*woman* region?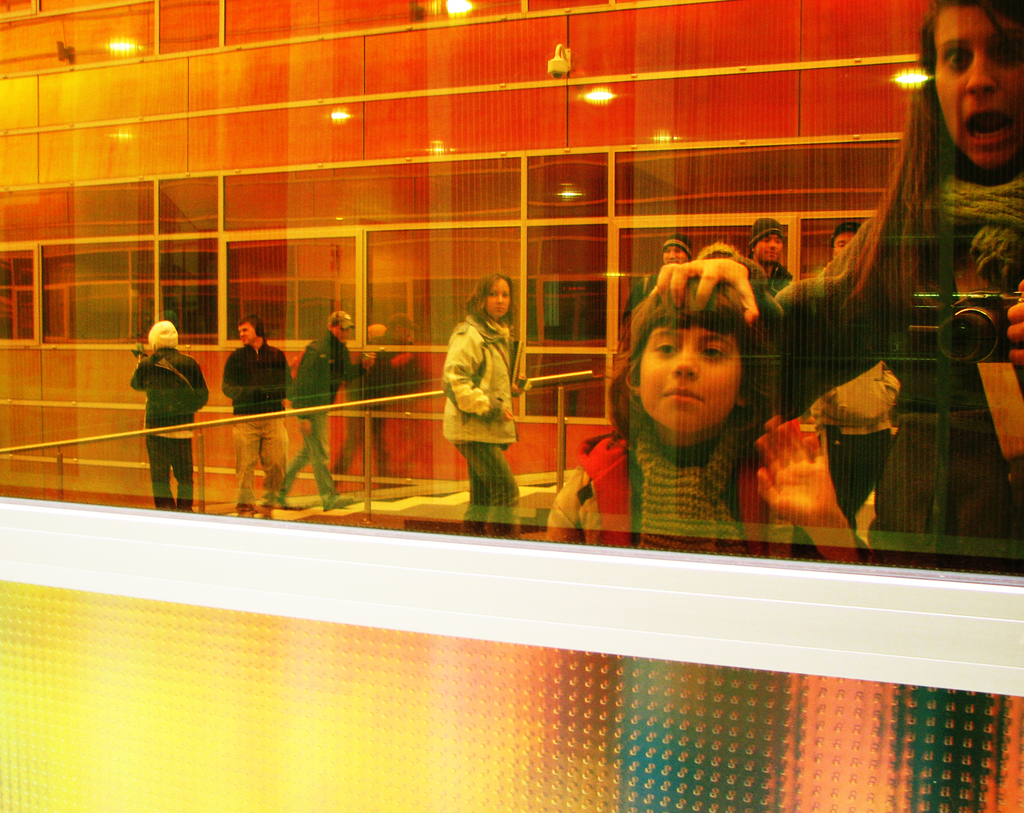
region(429, 262, 531, 513)
